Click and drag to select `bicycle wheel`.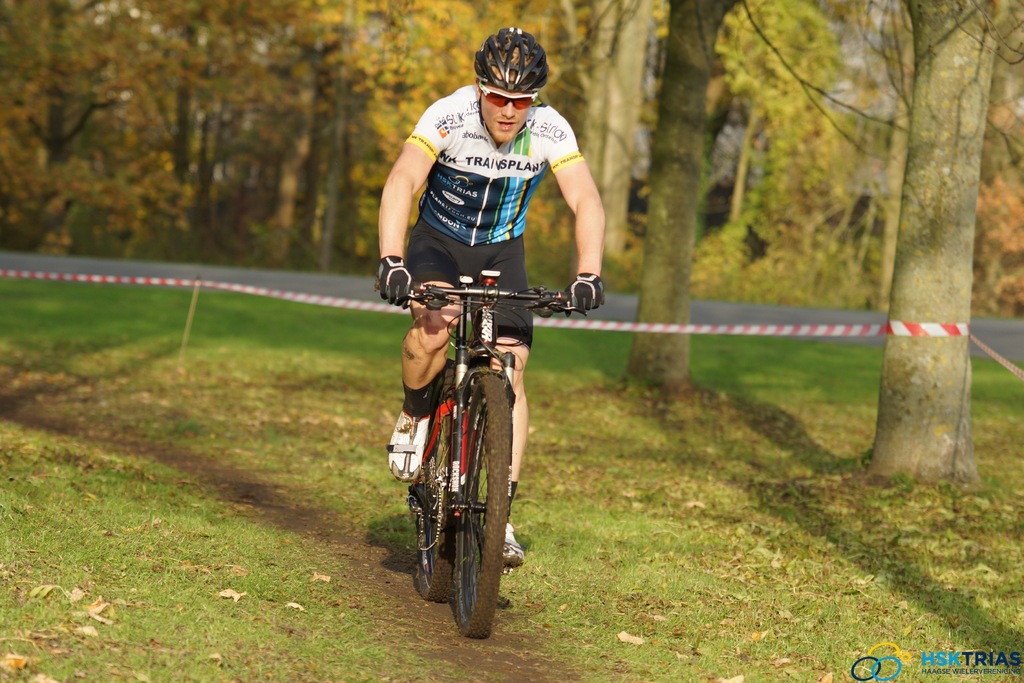
Selection: [left=414, top=393, right=521, bottom=649].
